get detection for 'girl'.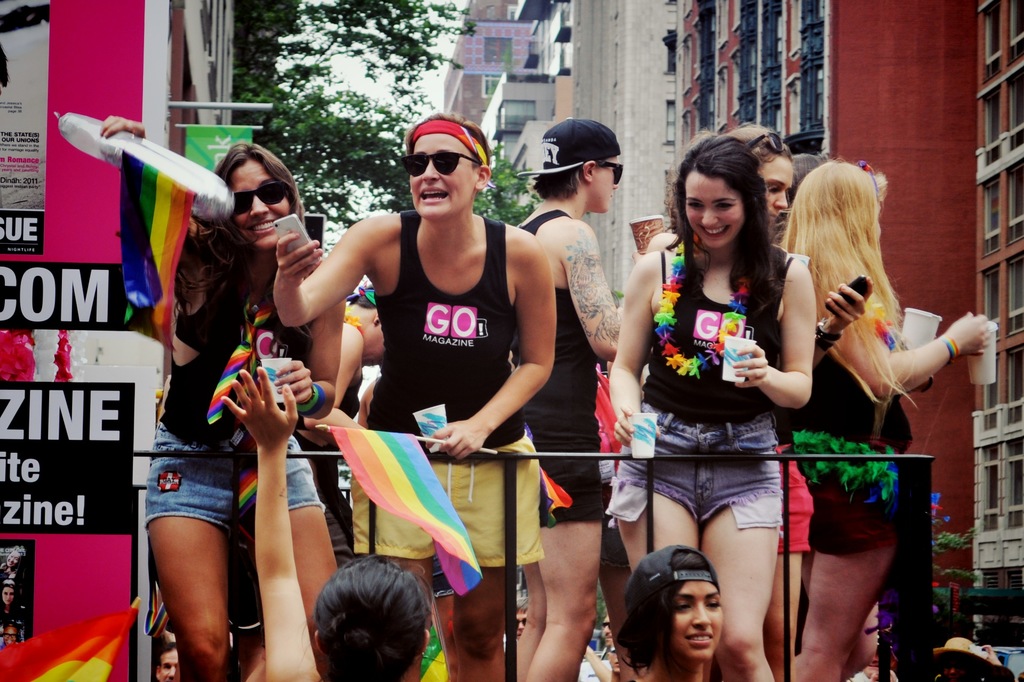
Detection: [left=99, top=115, right=347, bottom=681].
